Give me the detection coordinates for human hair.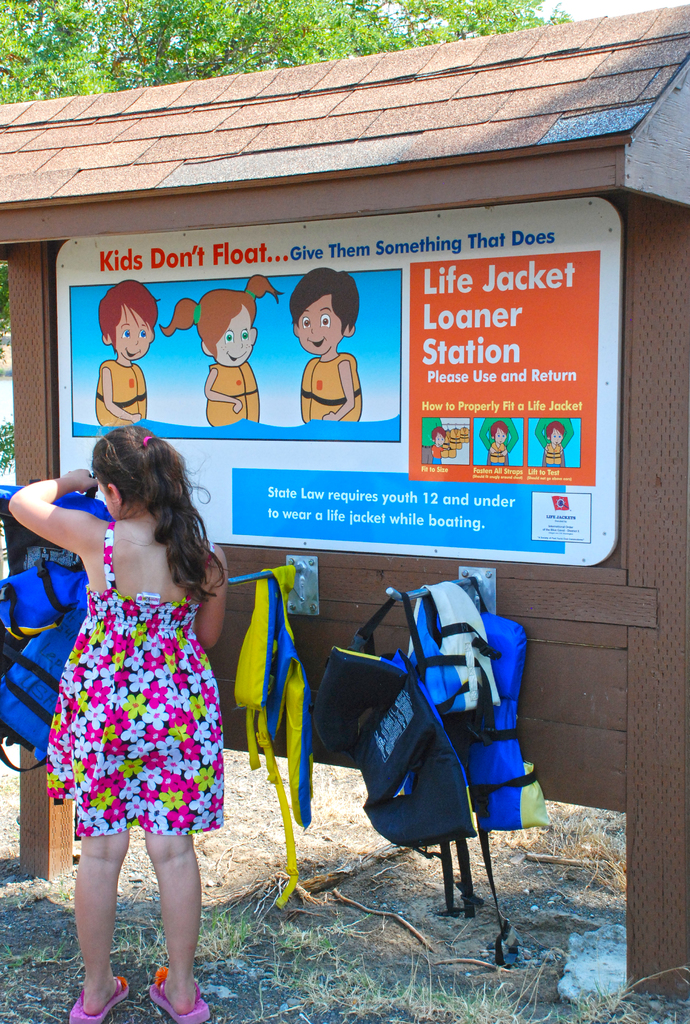
bbox(489, 423, 509, 438).
